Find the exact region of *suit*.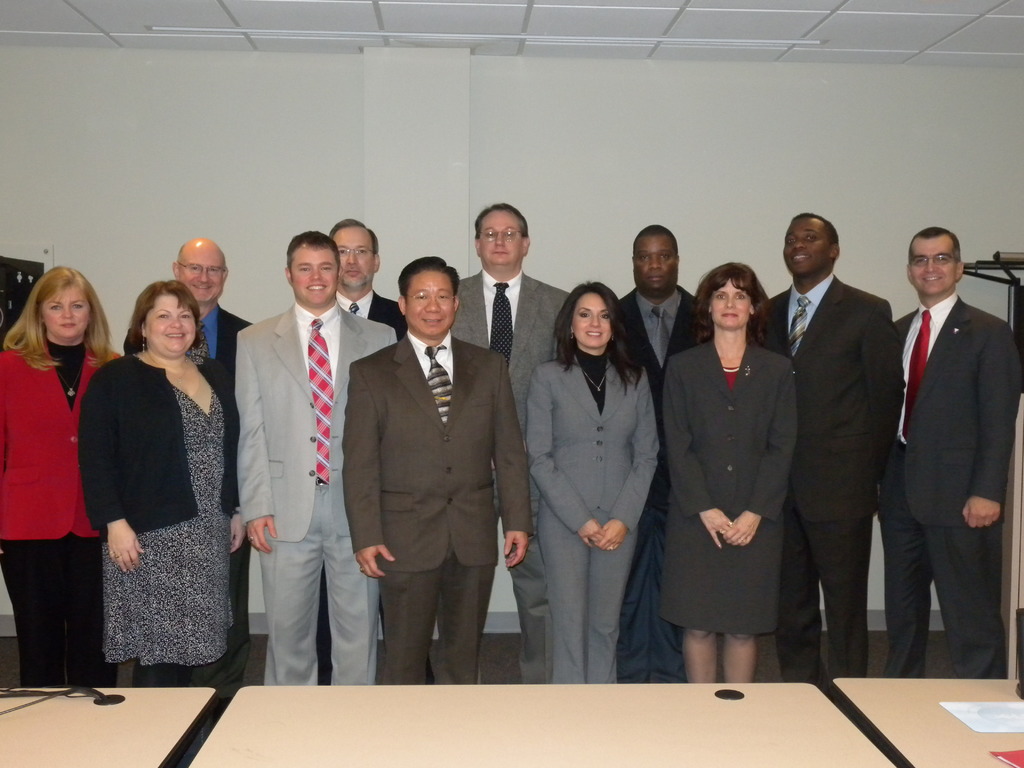
Exact region: (x1=456, y1=265, x2=573, y2=687).
